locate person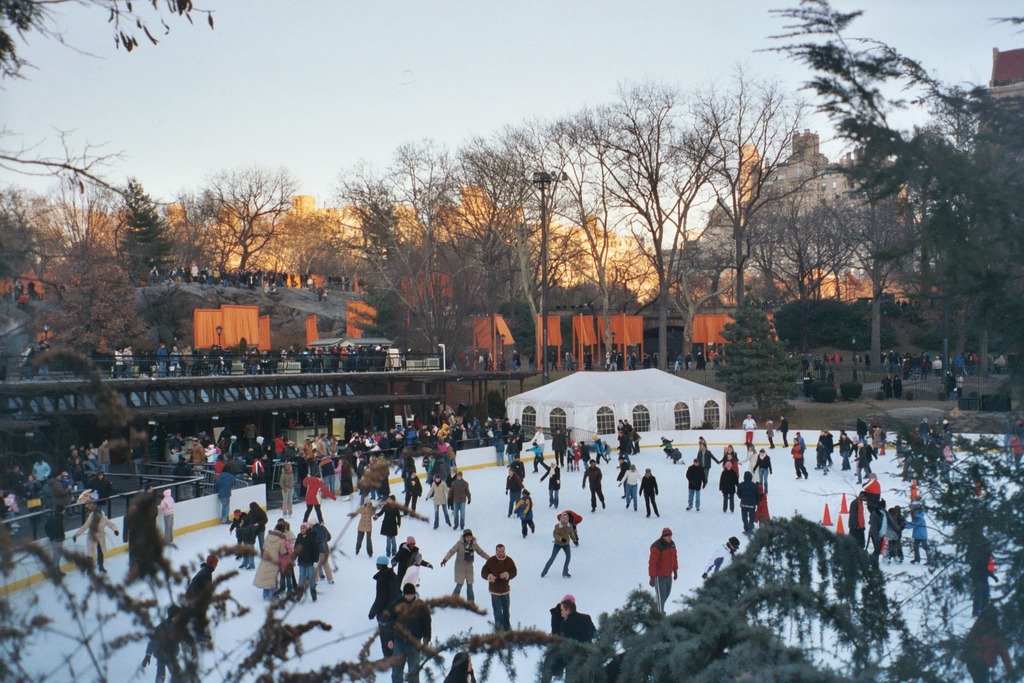
920:420:936:444
